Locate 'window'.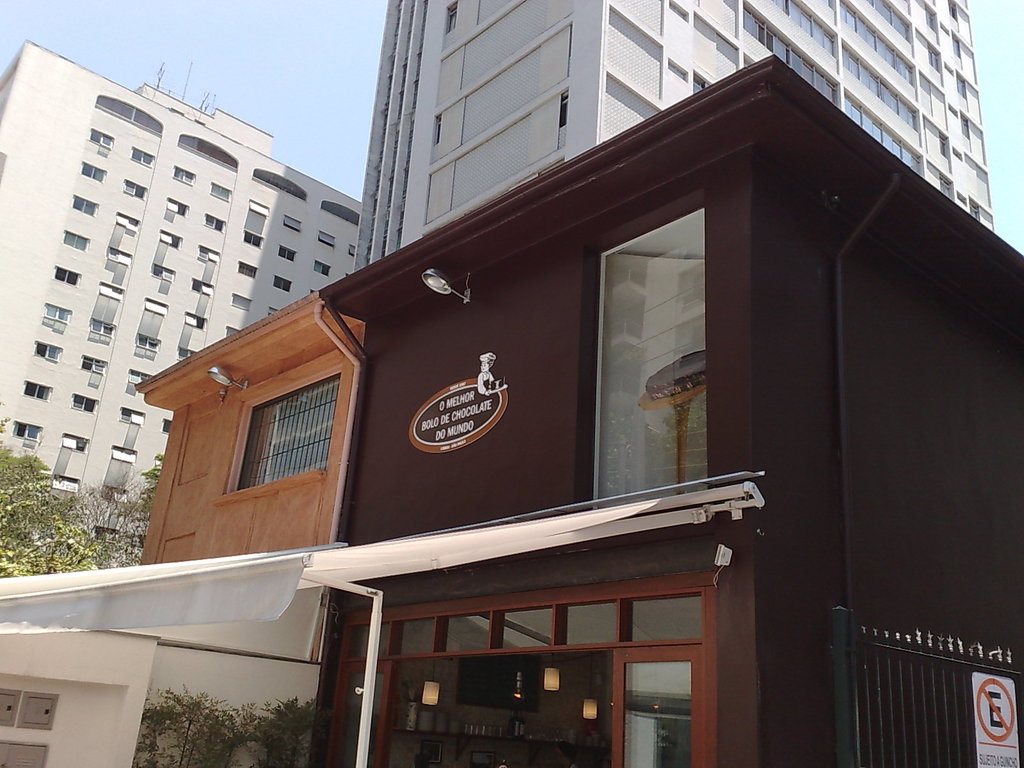
Bounding box: [196, 244, 221, 264].
